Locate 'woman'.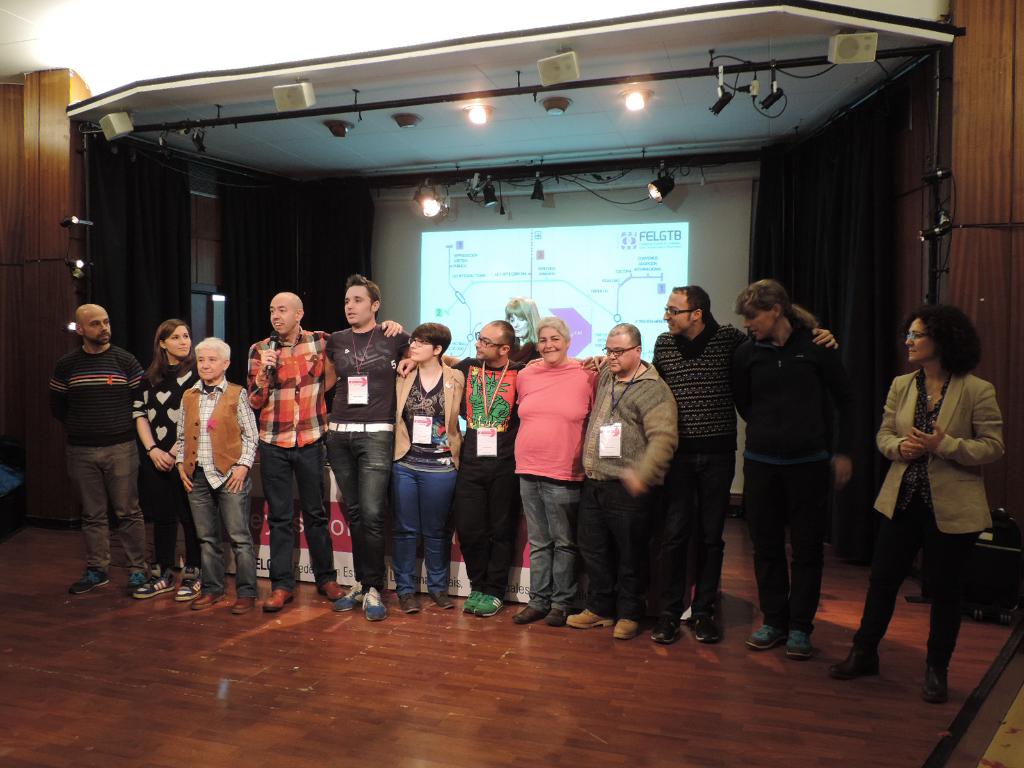
Bounding box: [497, 296, 542, 361].
